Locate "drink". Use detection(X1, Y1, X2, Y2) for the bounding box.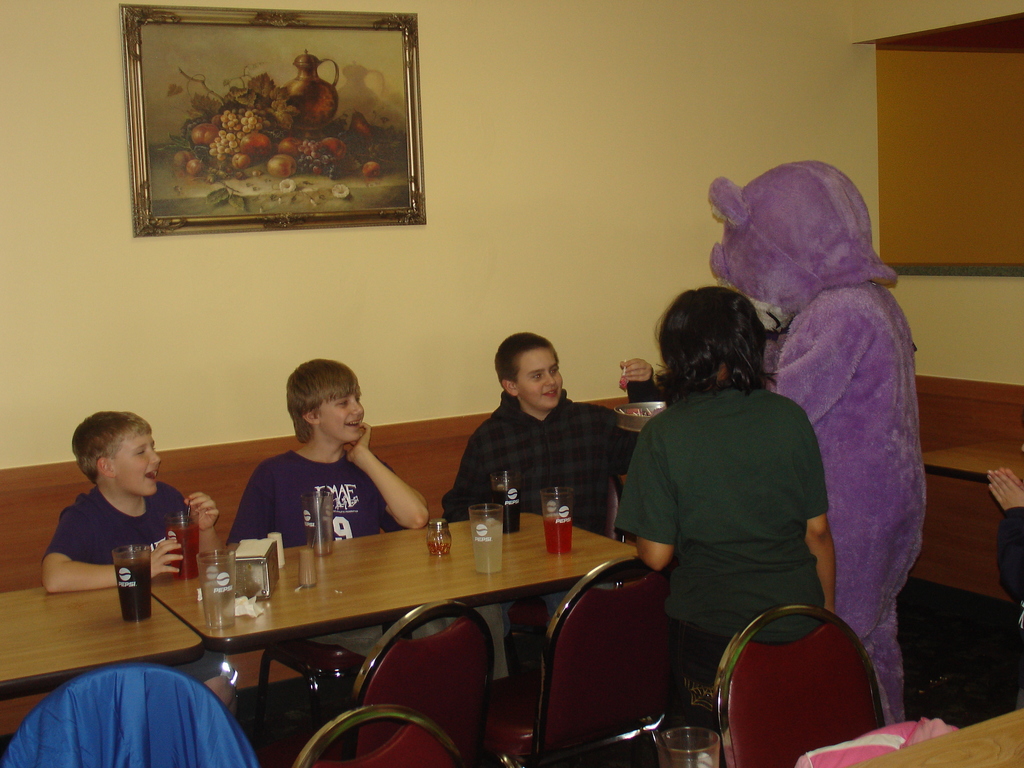
detection(297, 546, 319, 587).
